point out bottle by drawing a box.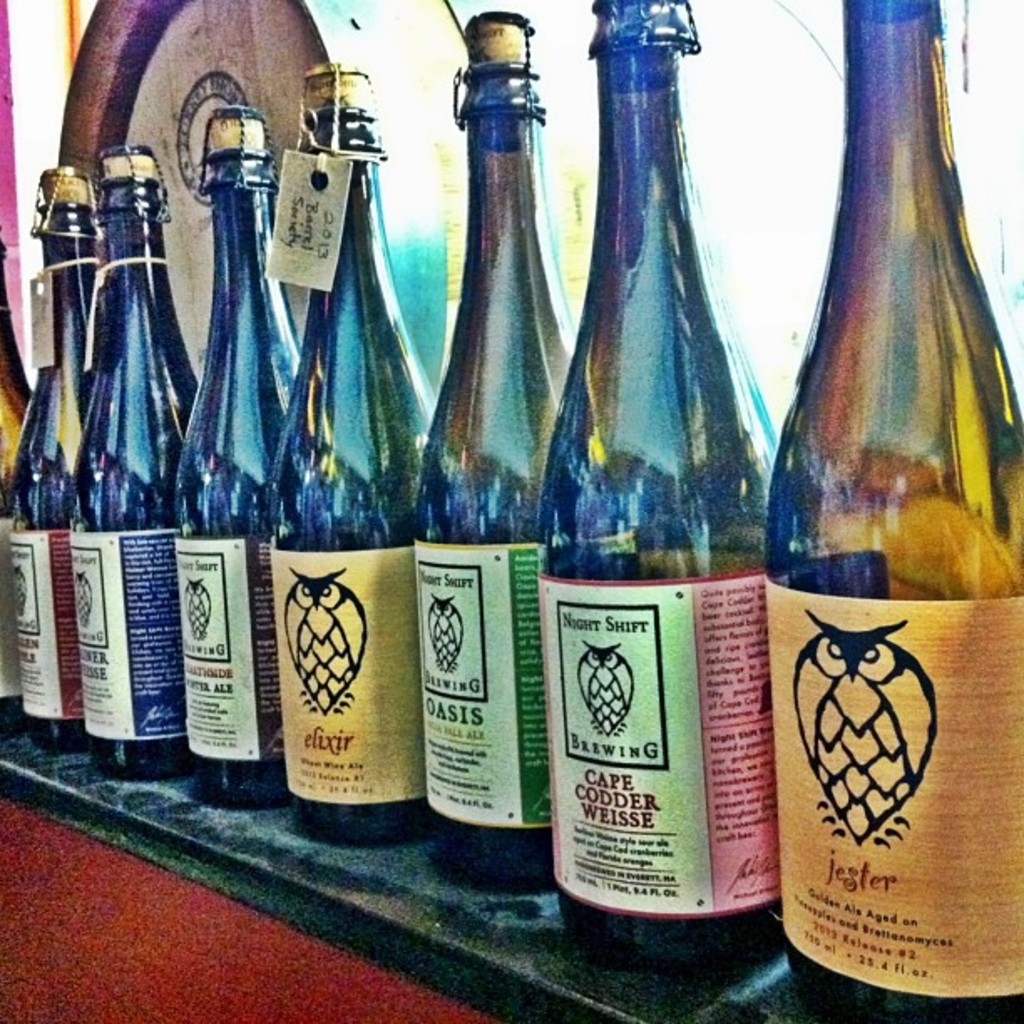
547, 55, 798, 940.
